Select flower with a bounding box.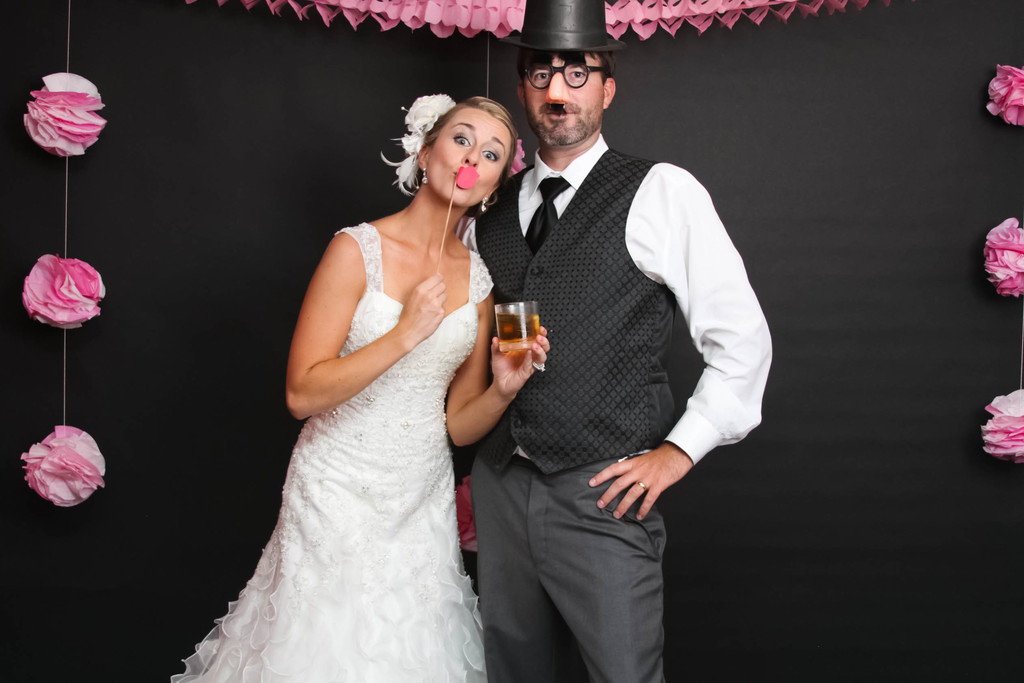
detection(378, 89, 455, 194).
